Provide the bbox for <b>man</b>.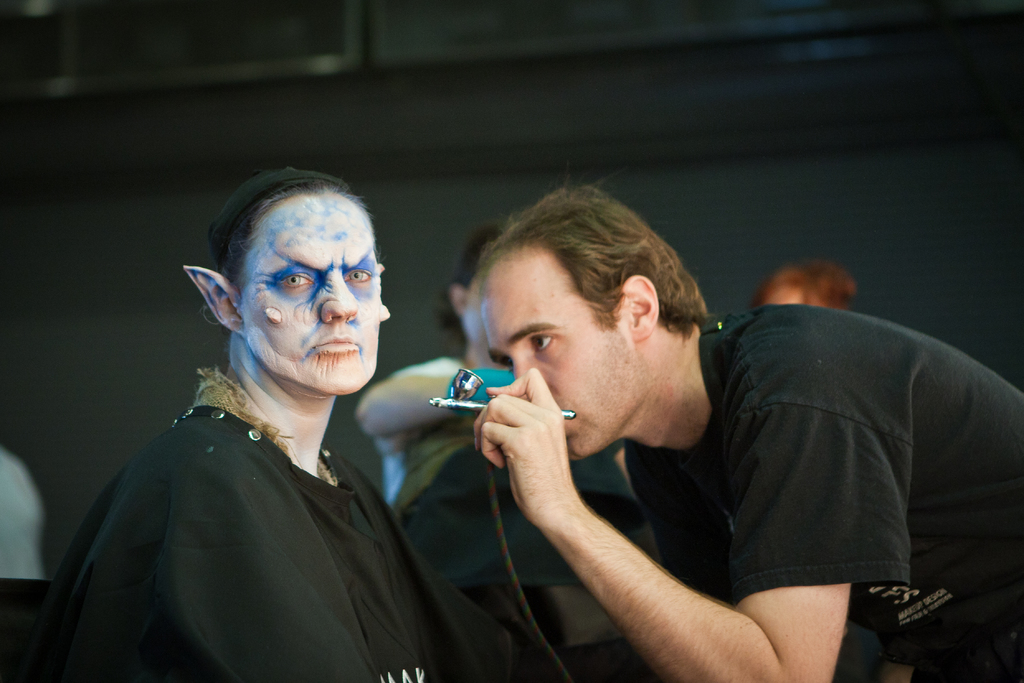
bbox=(73, 176, 455, 682).
